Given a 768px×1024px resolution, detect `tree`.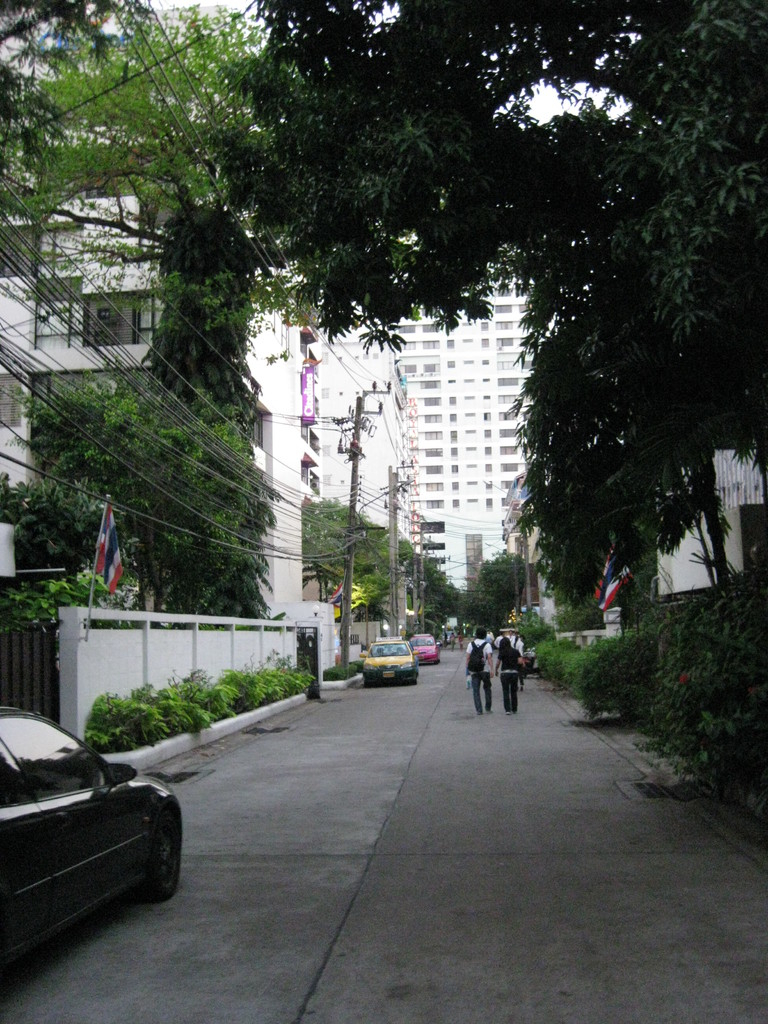
region(0, 0, 381, 319).
